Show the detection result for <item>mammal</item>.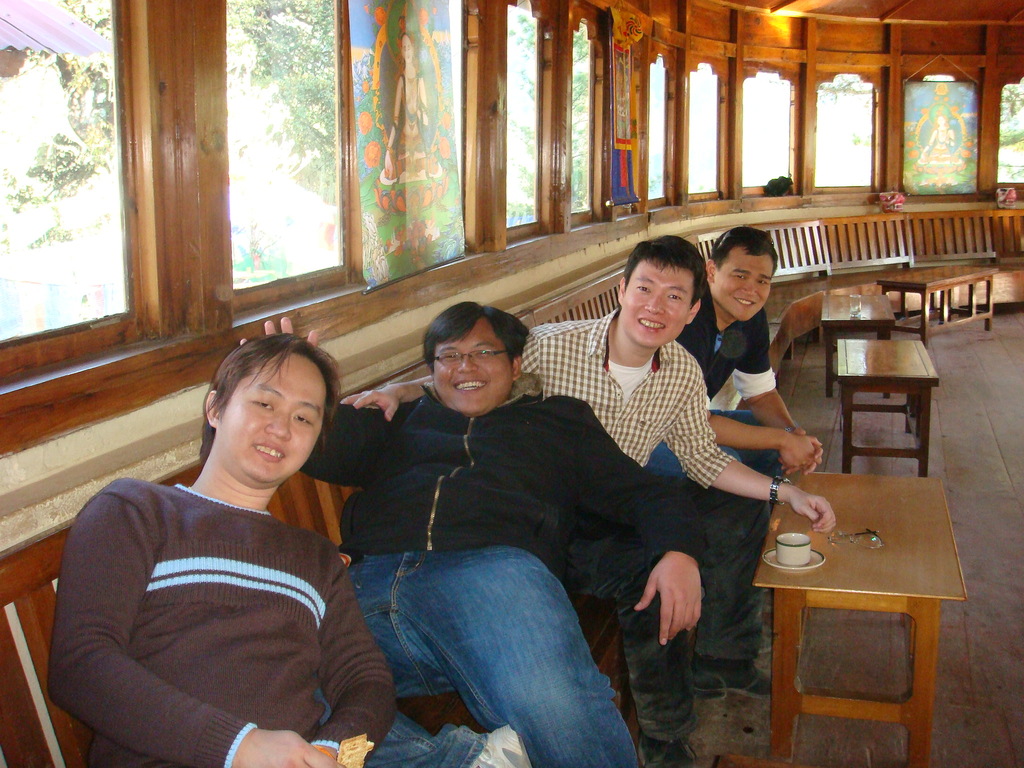
(x1=381, y1=32, x2=444, y2=182).
